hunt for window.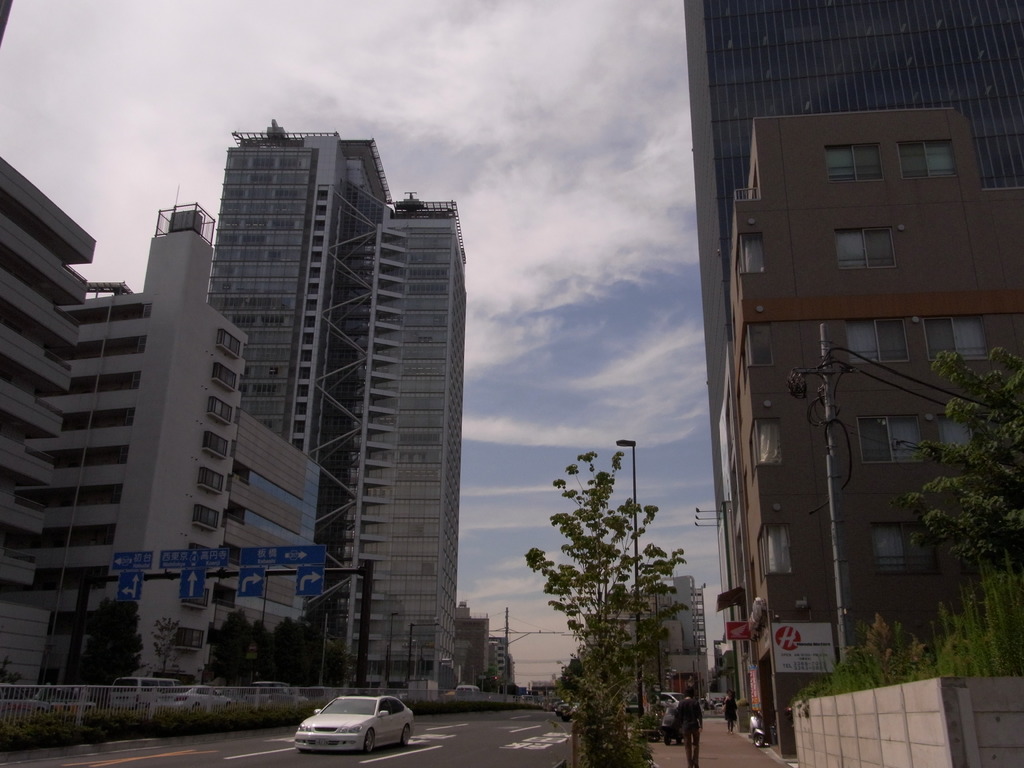
Hunted down at bbox=[922, 320, 989, 360].
